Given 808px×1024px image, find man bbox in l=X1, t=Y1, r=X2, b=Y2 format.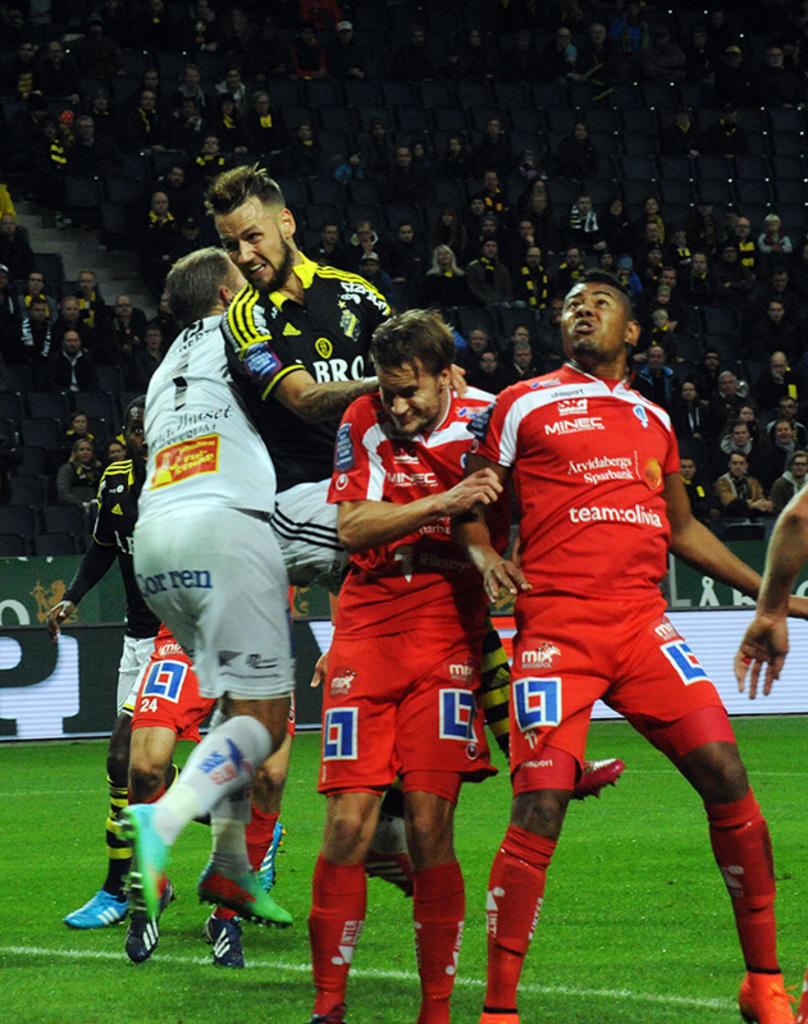
l=120, t=247, r=293, b=937.
